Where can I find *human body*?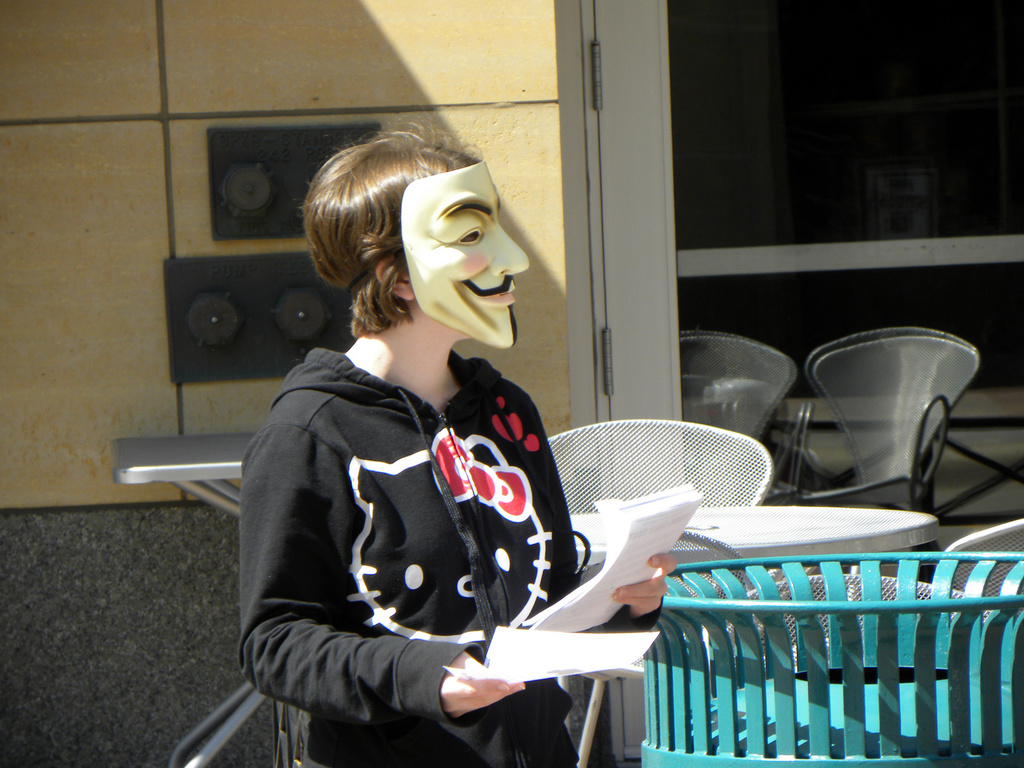
You can find it at 238/122/676/767.
